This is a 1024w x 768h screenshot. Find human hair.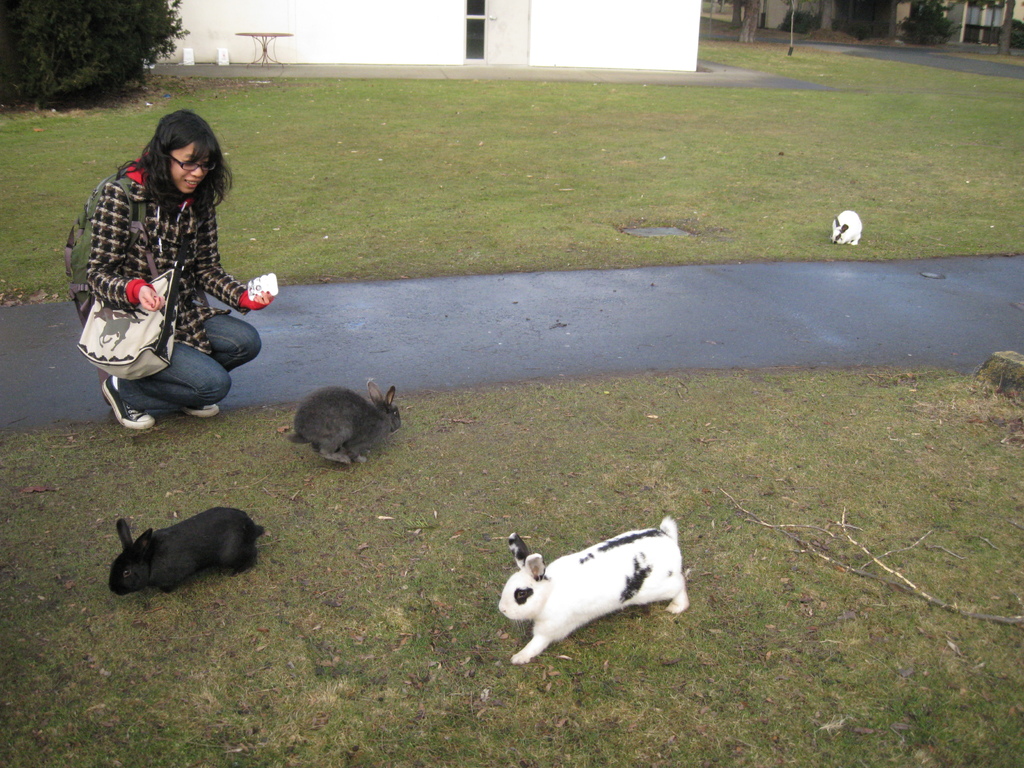
Bounding box: region(118, 97, 220, 216).
